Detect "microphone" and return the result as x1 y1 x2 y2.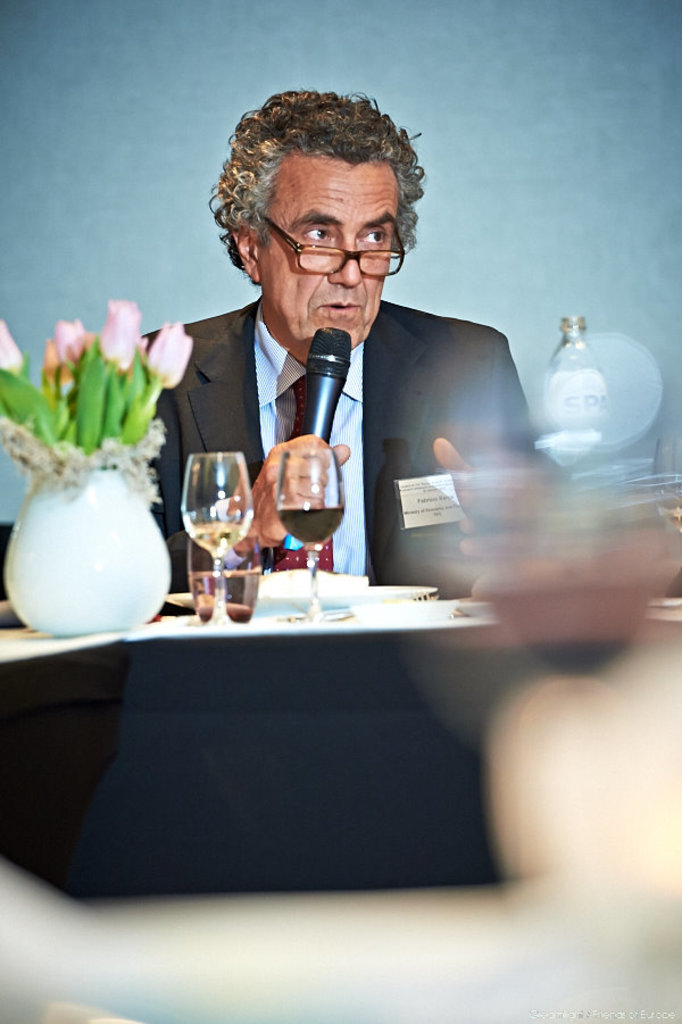
286 323 358 555.
